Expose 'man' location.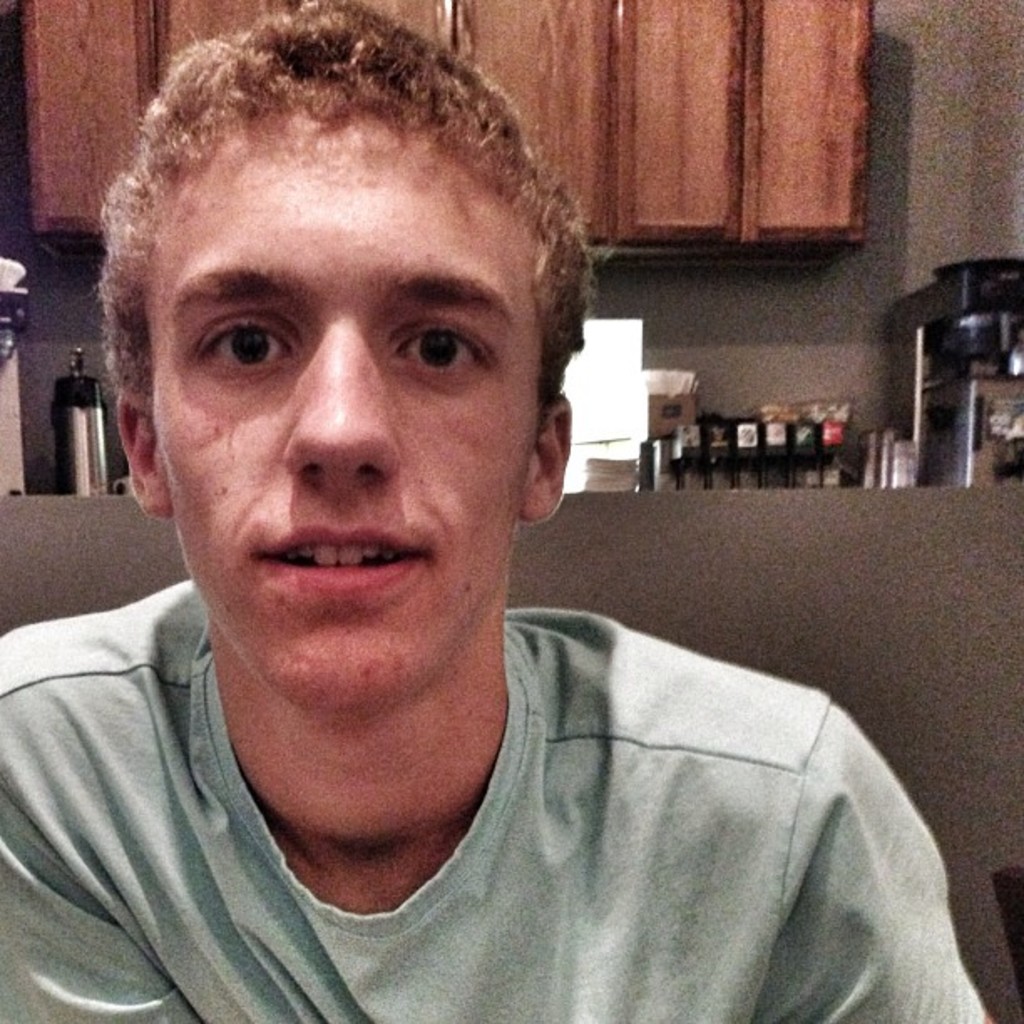
Exposed at Rect(0, 0, 999, 1022).
